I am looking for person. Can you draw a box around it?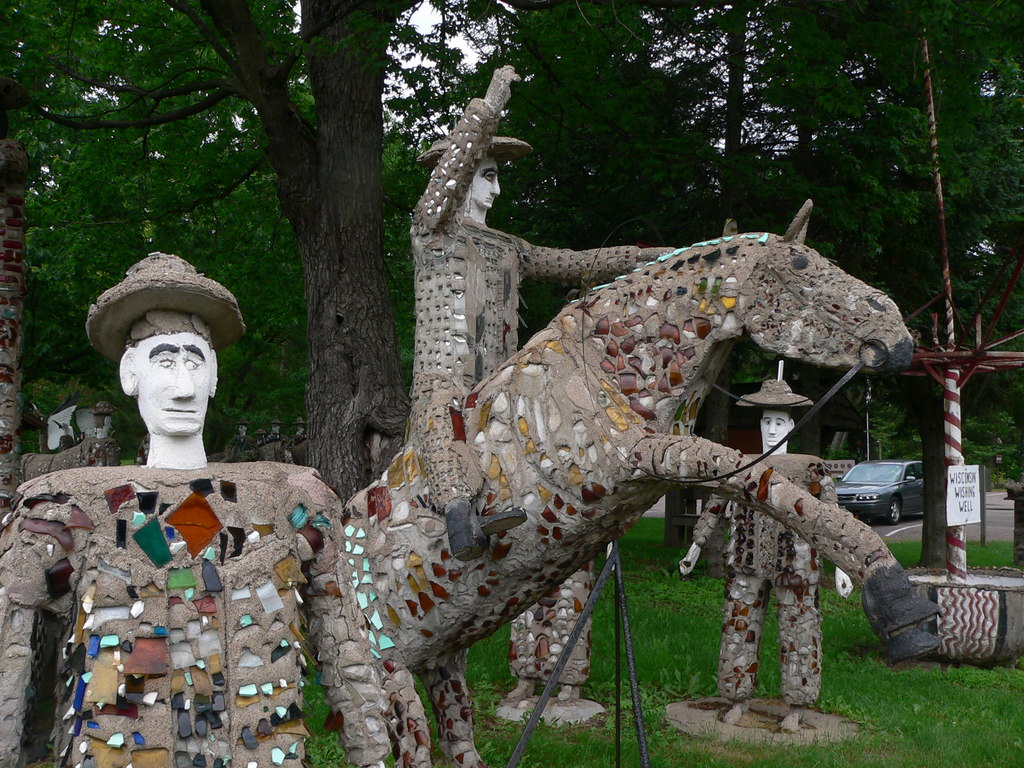
Sure, the bounding box is [0,236,369,757].
